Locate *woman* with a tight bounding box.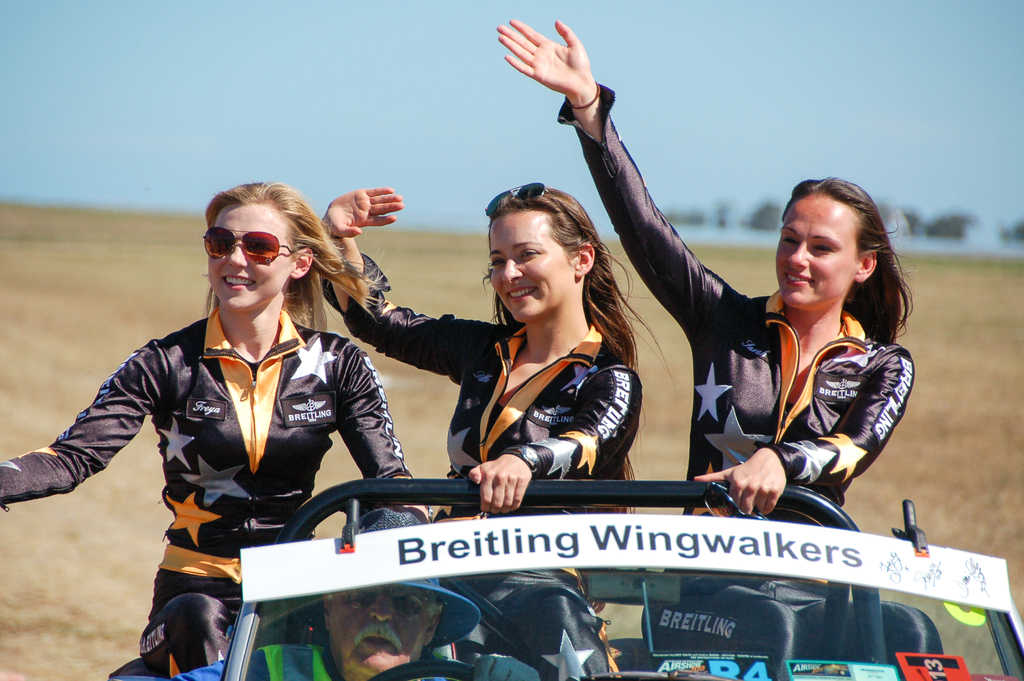
{"x1": 320, "y1": 181, "x2": 649, "y2": 680}.
